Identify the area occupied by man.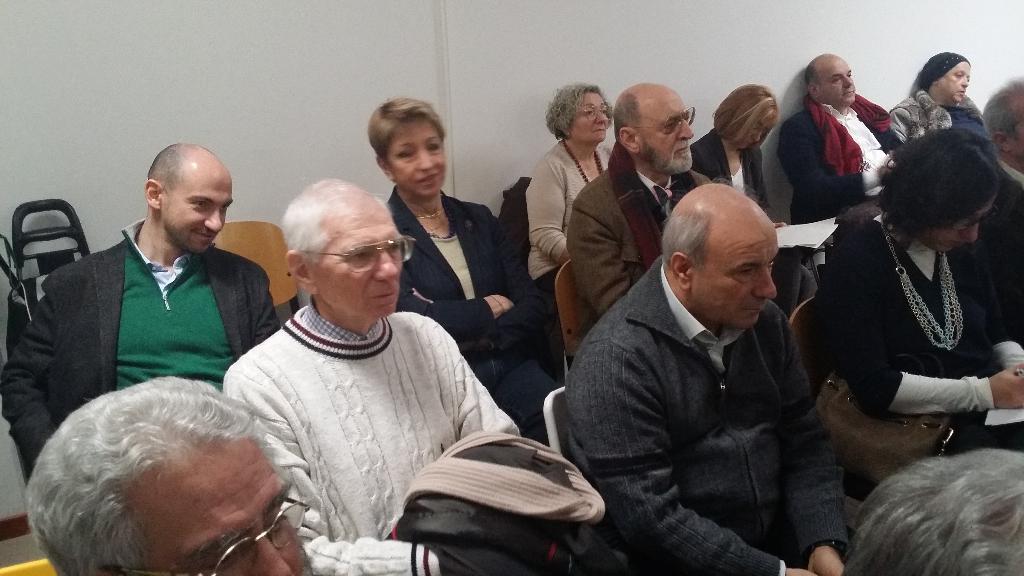
Area: (x1=565, y1=84, x2=717, y2=316).
